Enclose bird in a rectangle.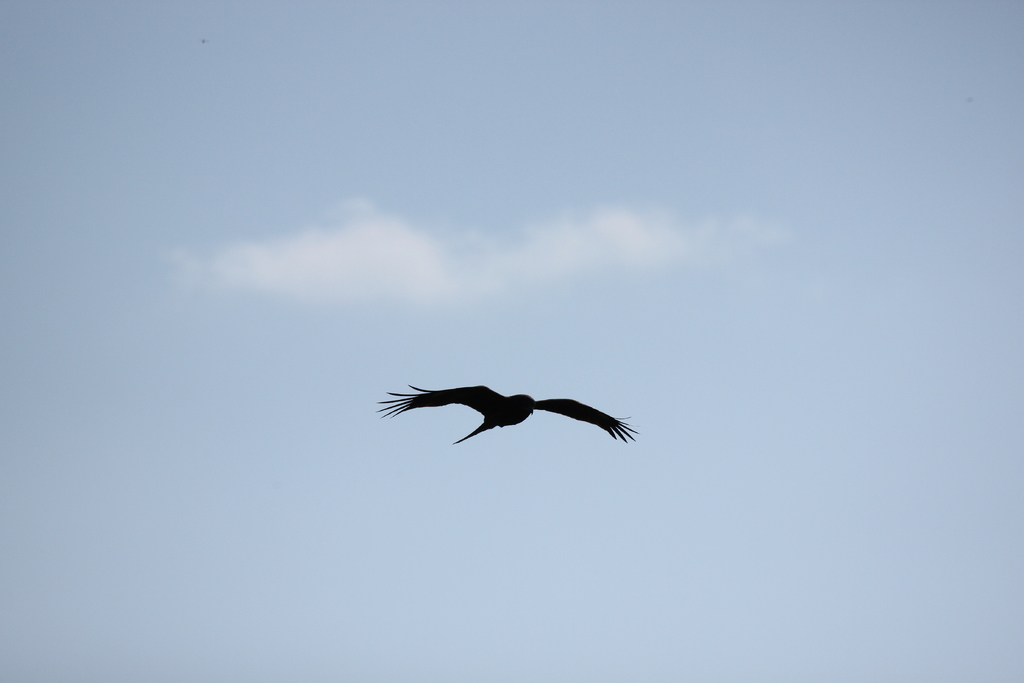
bbox=(370, 367, 643, 477).
